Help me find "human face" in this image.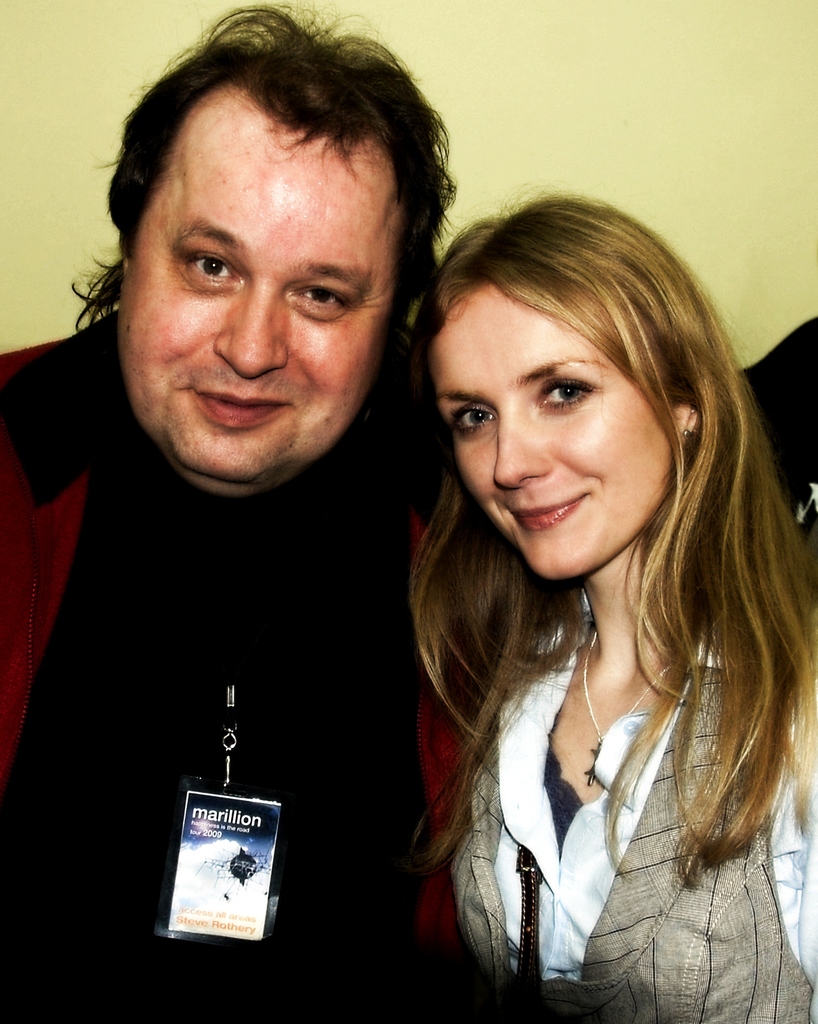
Found it: locate(423, 295, 677, 584).
